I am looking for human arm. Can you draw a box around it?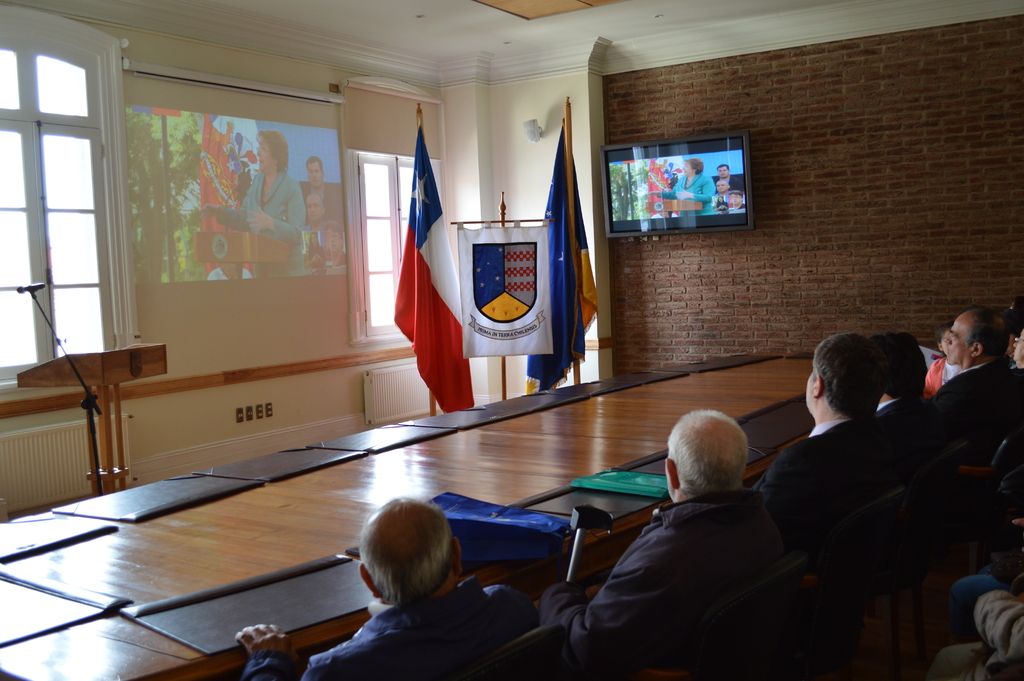
Sure, the bounding box is Rect(948, 570, 1023, 660).
